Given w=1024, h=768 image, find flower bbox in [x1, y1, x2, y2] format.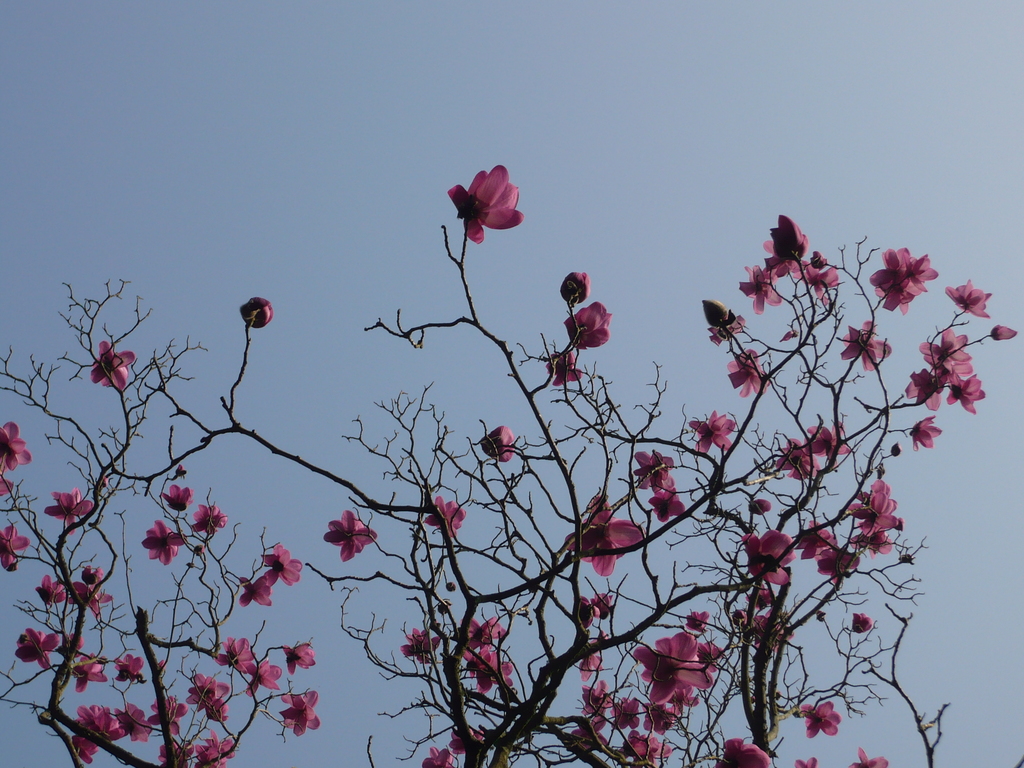
[646, 479, 685, 525].
